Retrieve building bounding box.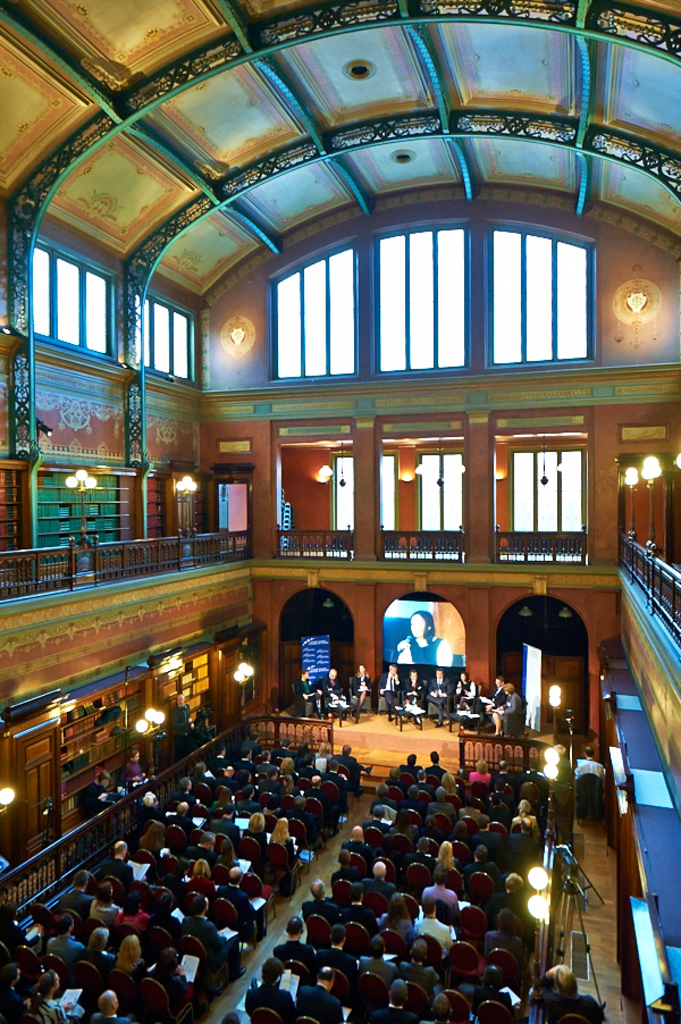
Bounding box: crop(0, 0, 680, 1023).
